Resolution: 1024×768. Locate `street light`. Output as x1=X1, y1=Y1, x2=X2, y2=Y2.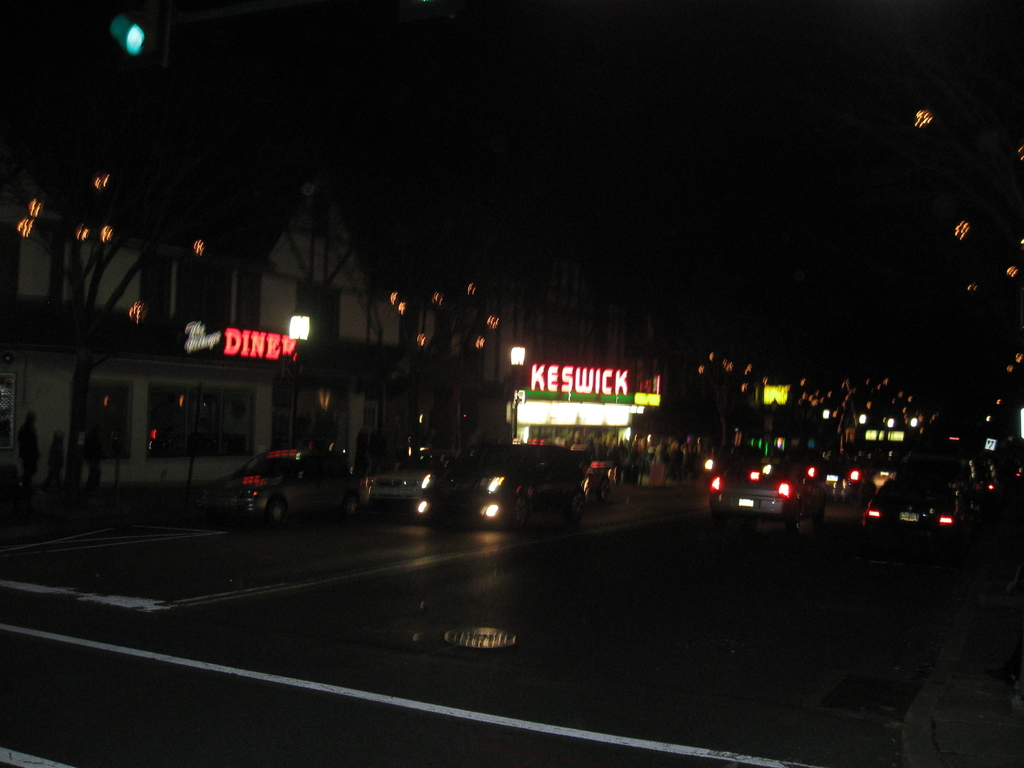
x1=289, y1=311, x2=316, y2=449.
